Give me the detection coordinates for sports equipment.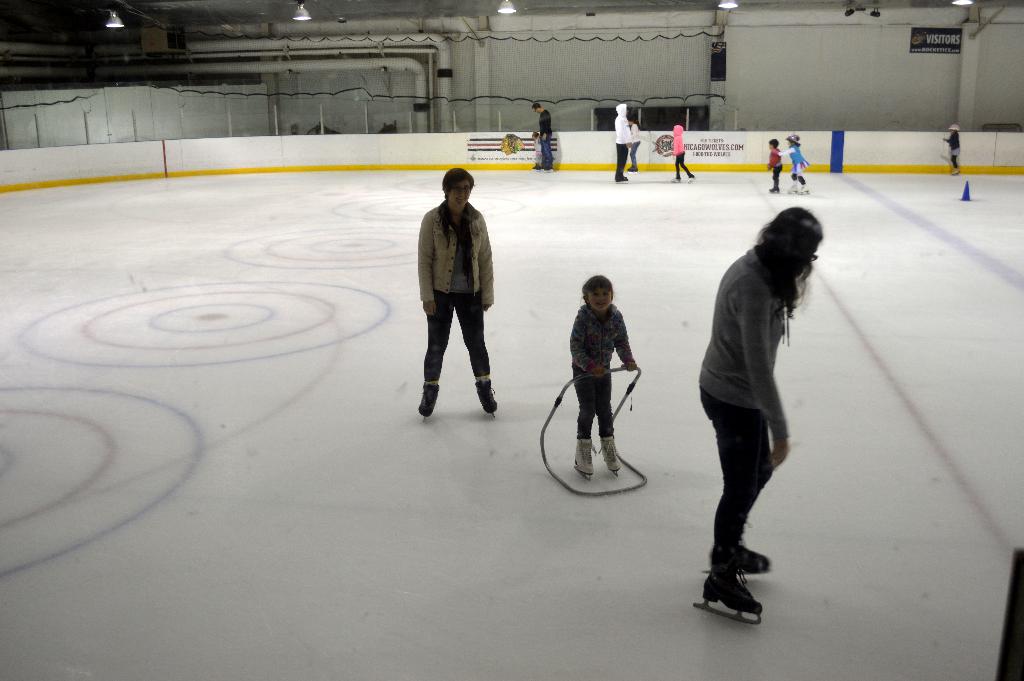
locate(417, 381, 441, 423).
